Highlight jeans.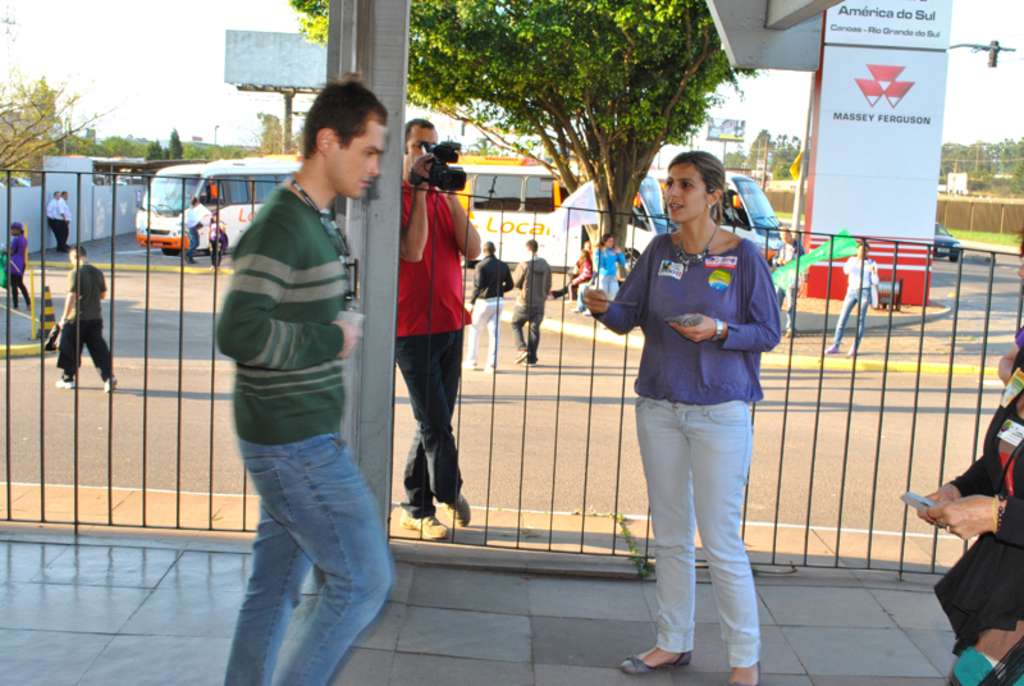
Highlighted region: 396, 335, 463, 517.
